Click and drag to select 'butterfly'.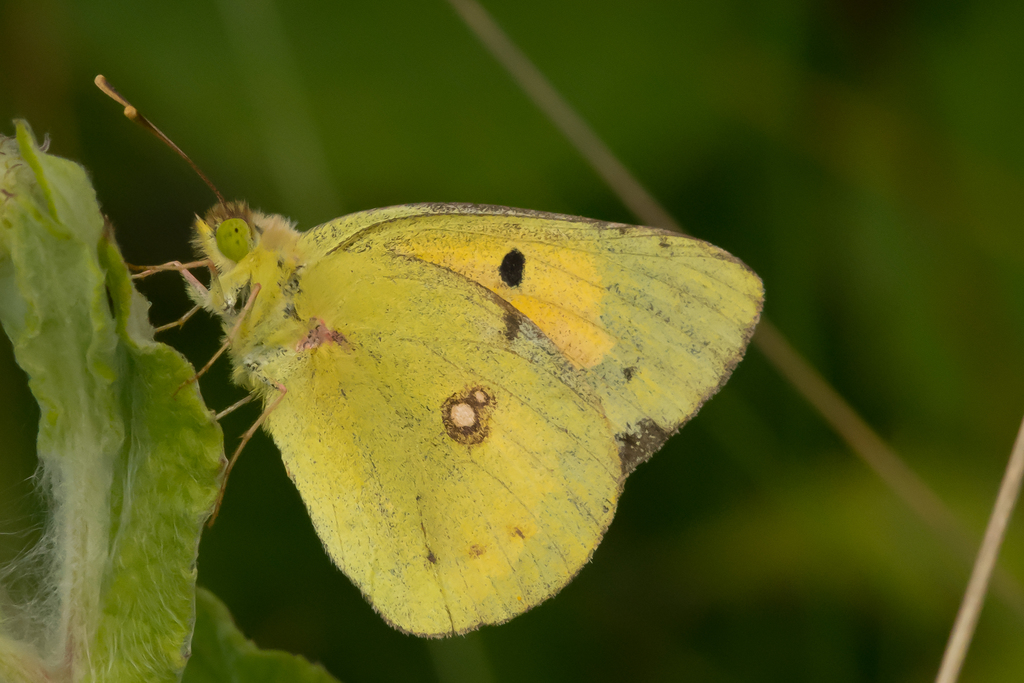
Selection: locate(87, 61, 796, 657).
